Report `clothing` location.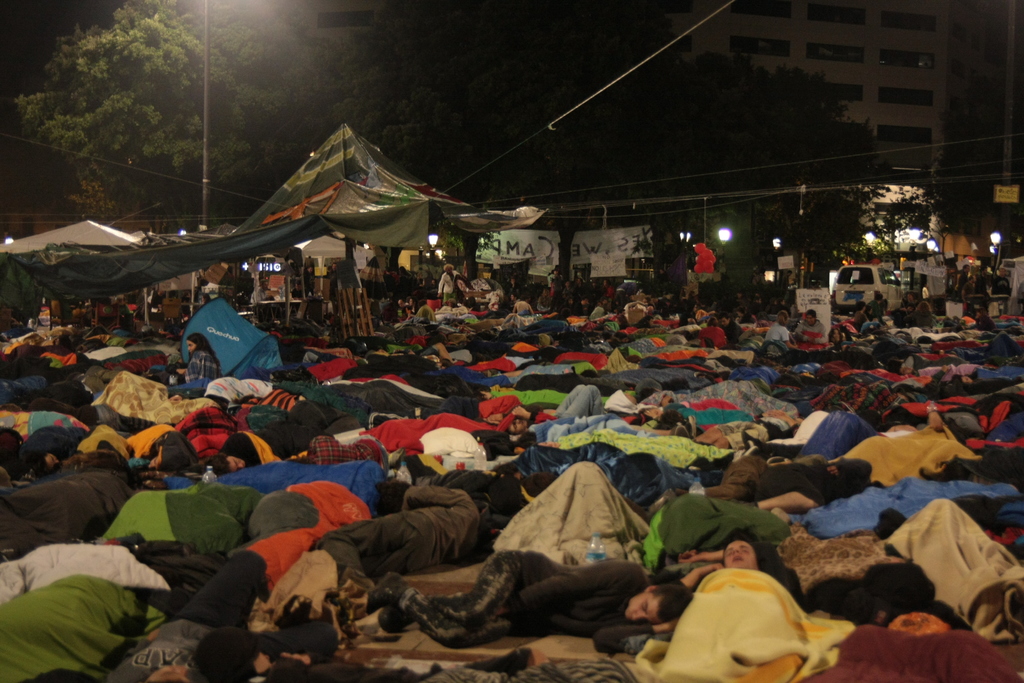
Report: 903:306:924:324.
